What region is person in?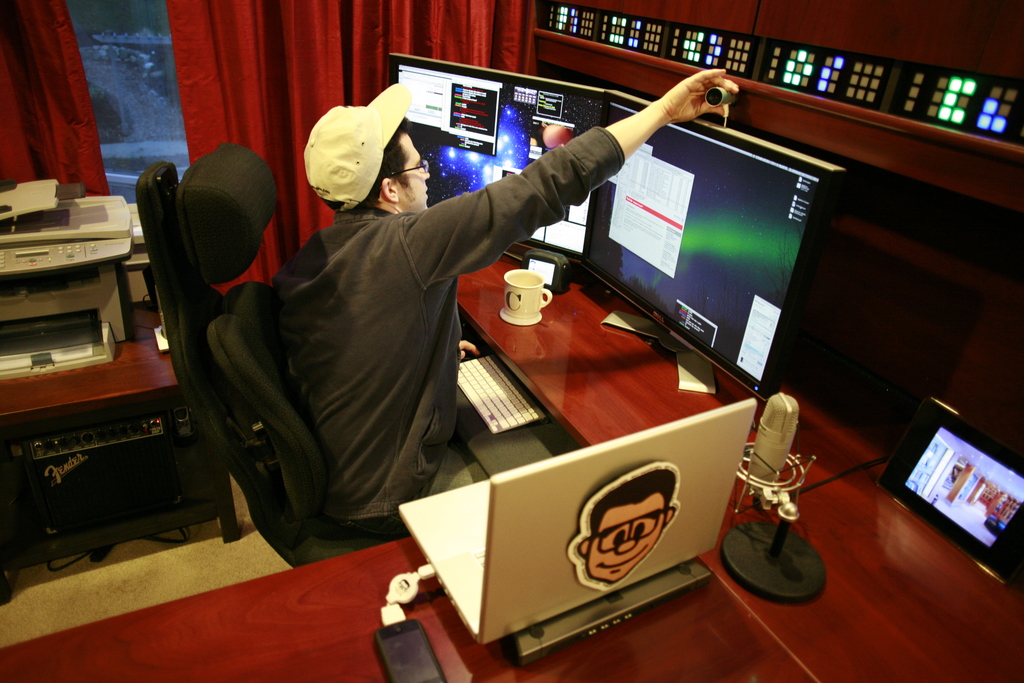
Rect(271, 80, 748, 621).
